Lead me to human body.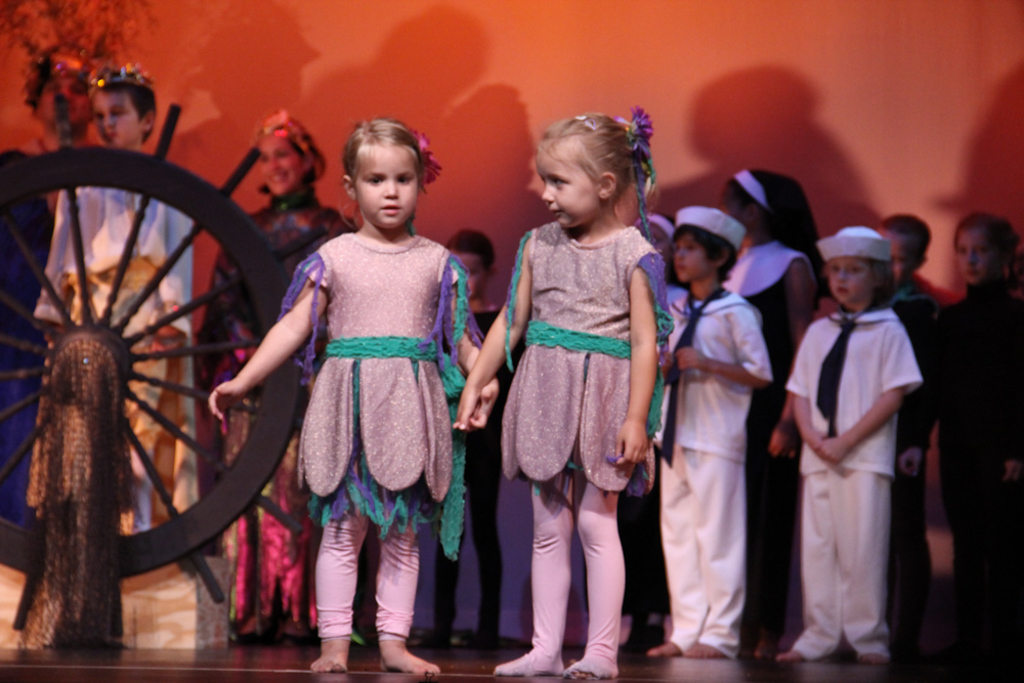
Lead to {"x1": 781, "y1": 187, "x2": 933, "y2": 682}.
